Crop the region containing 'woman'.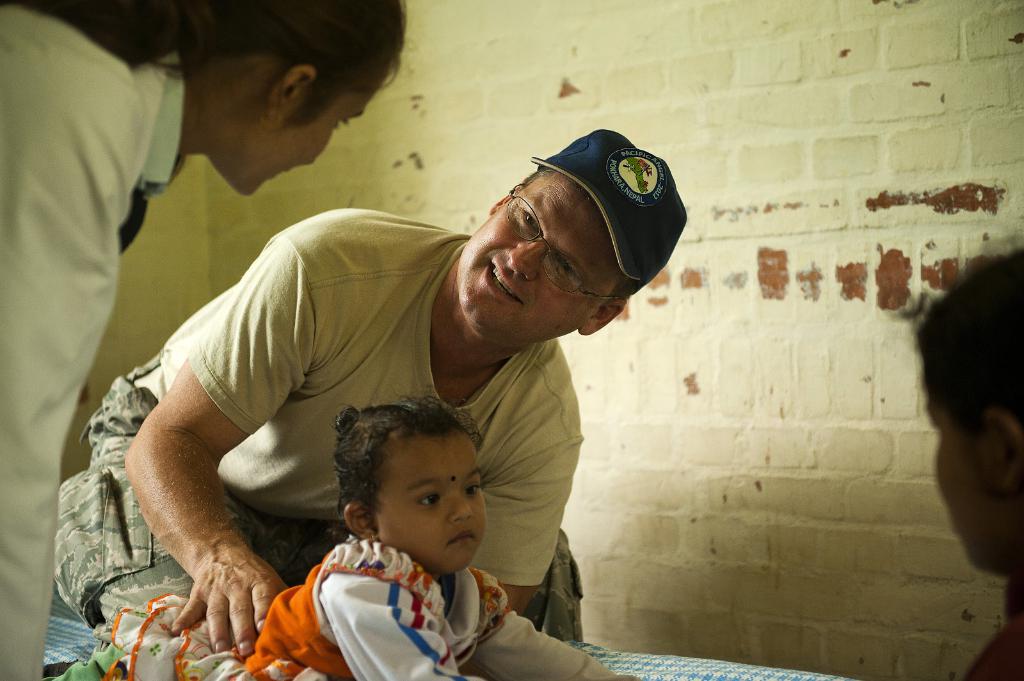
Crop region: <box>0,0,416,680</box>.
